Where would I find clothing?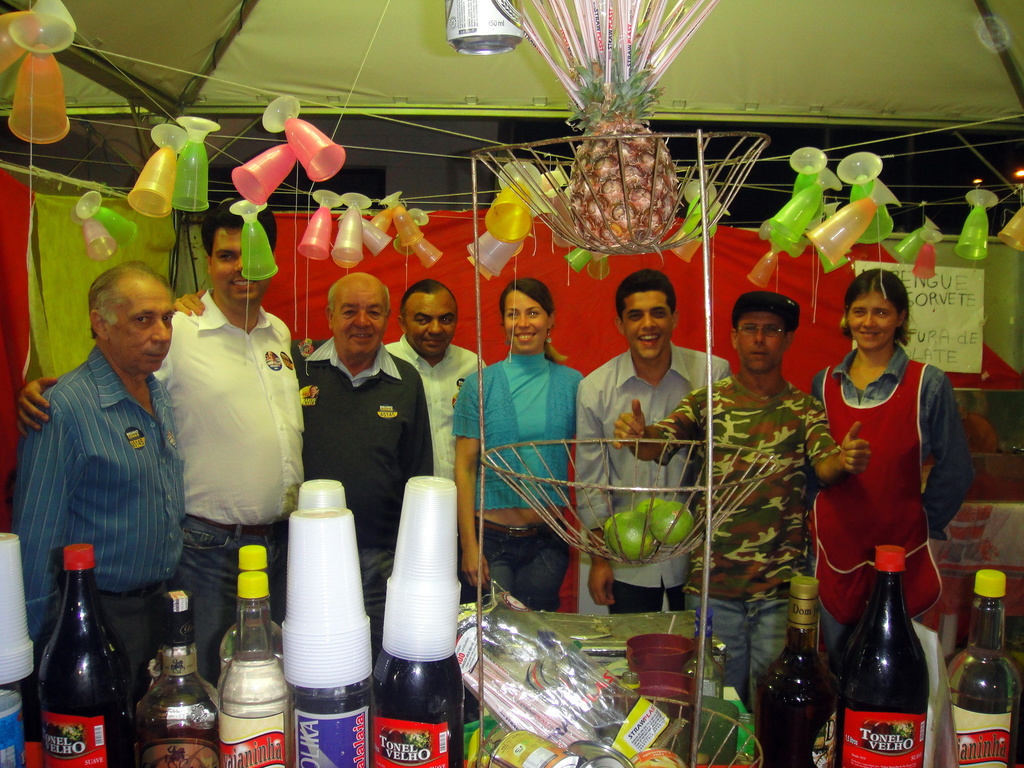
At {"left": 456, "top": 344, "right": 580, "bottom": 616}.
